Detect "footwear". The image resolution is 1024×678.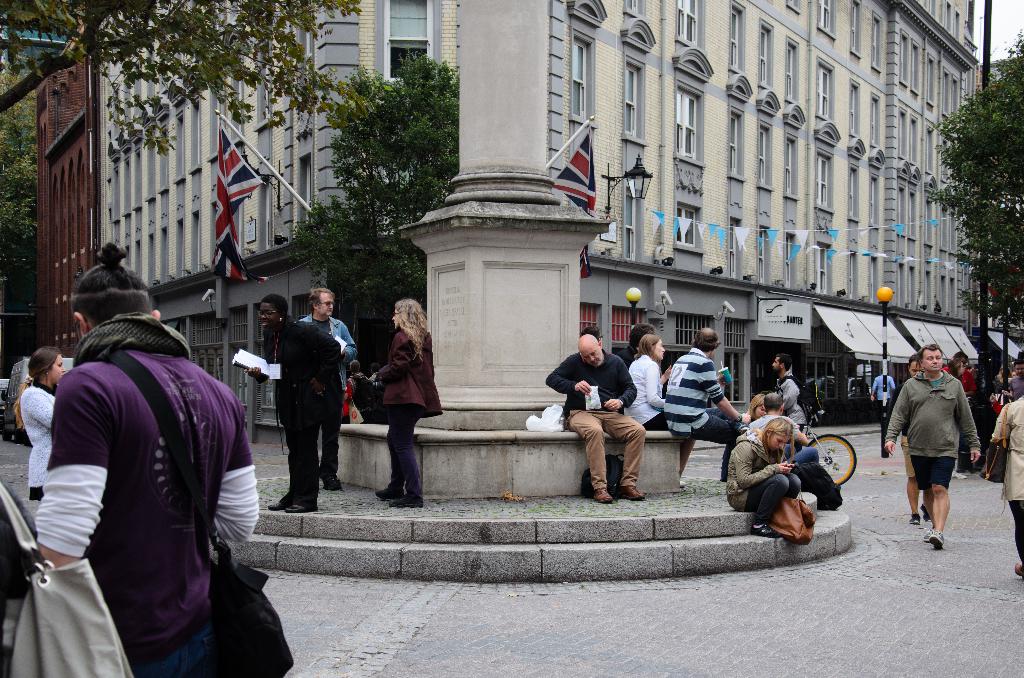
detection(285, 502, 313, 514).
